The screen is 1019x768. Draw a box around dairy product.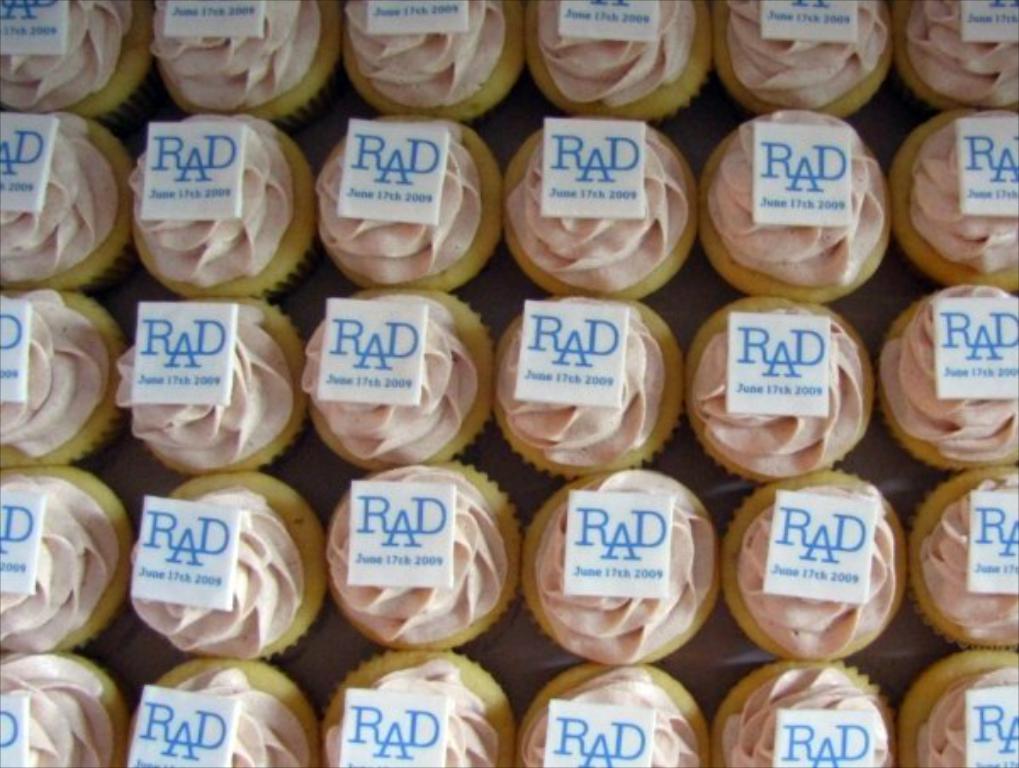
[left=684, top=321, right=861, bottom=483].
